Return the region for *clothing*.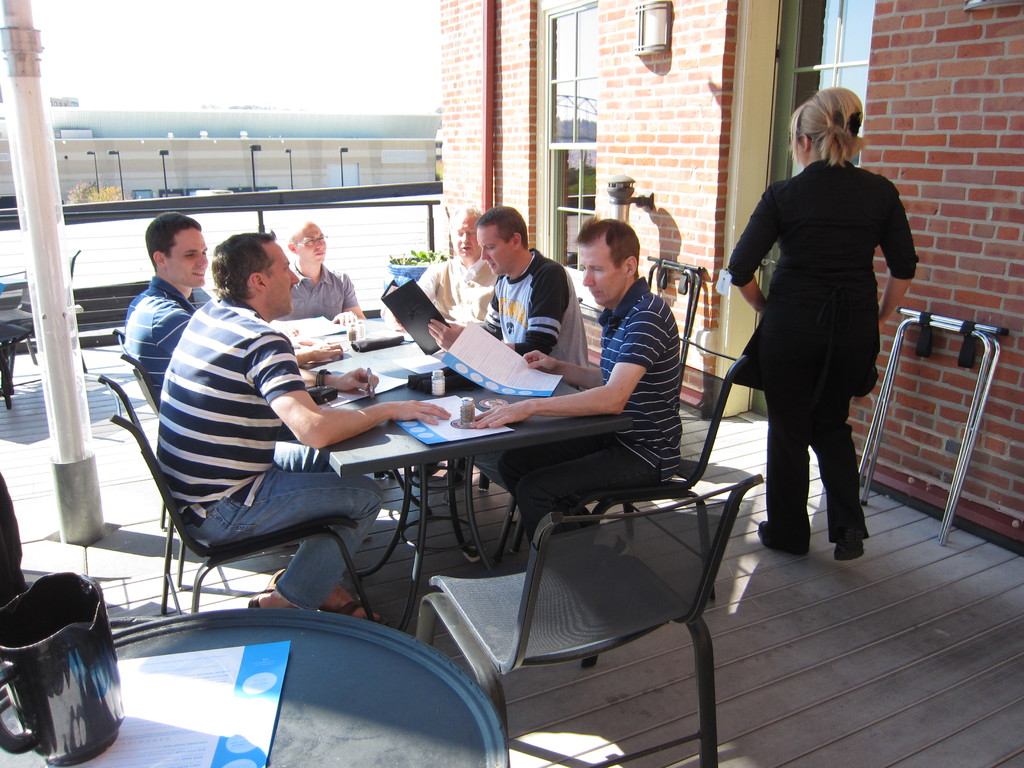
crop(122, 280, 202, 398).
